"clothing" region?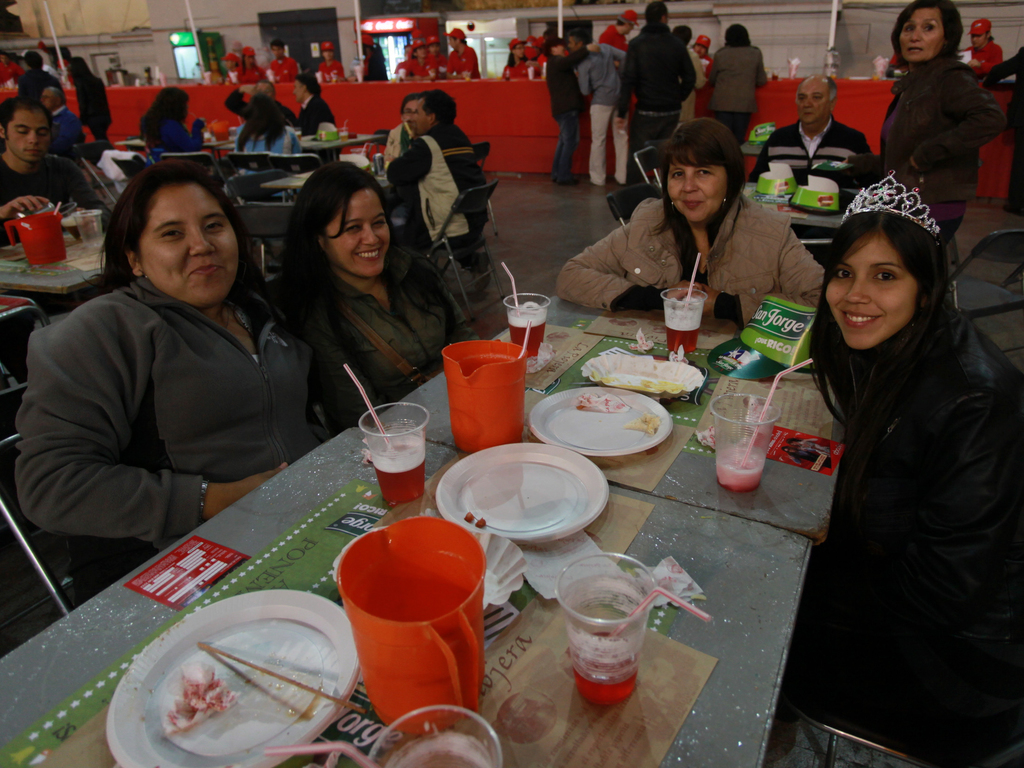
BBox(222, 90, 301, 122)
